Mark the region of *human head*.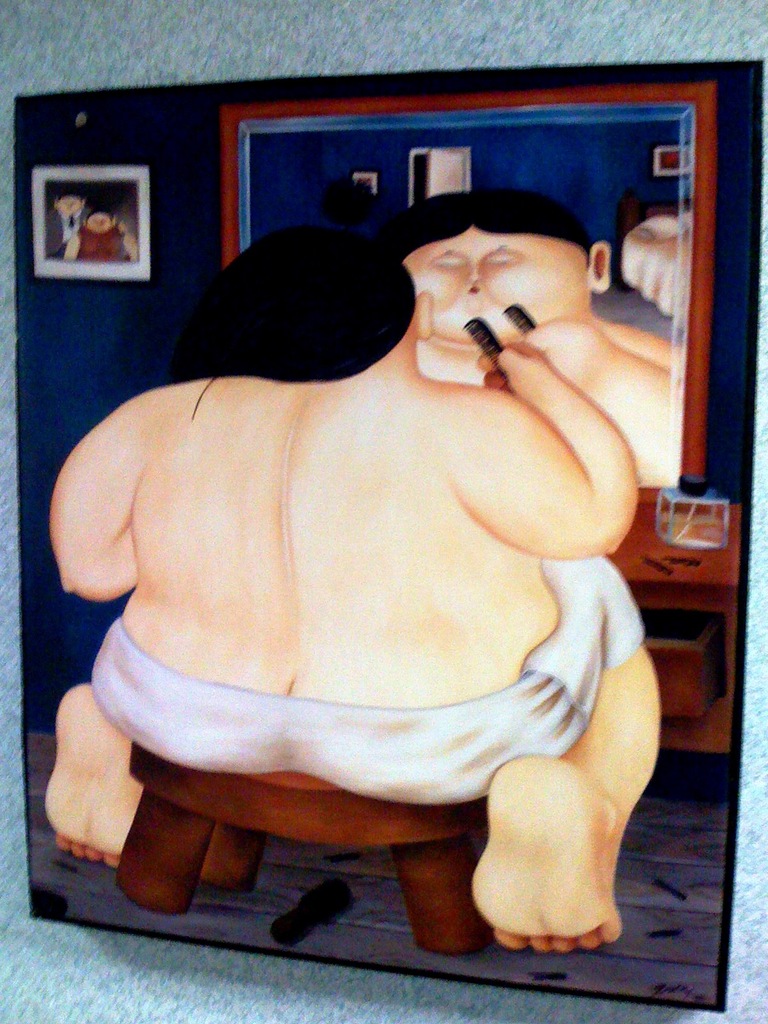
Region: box(395, 187, 616, 387).
